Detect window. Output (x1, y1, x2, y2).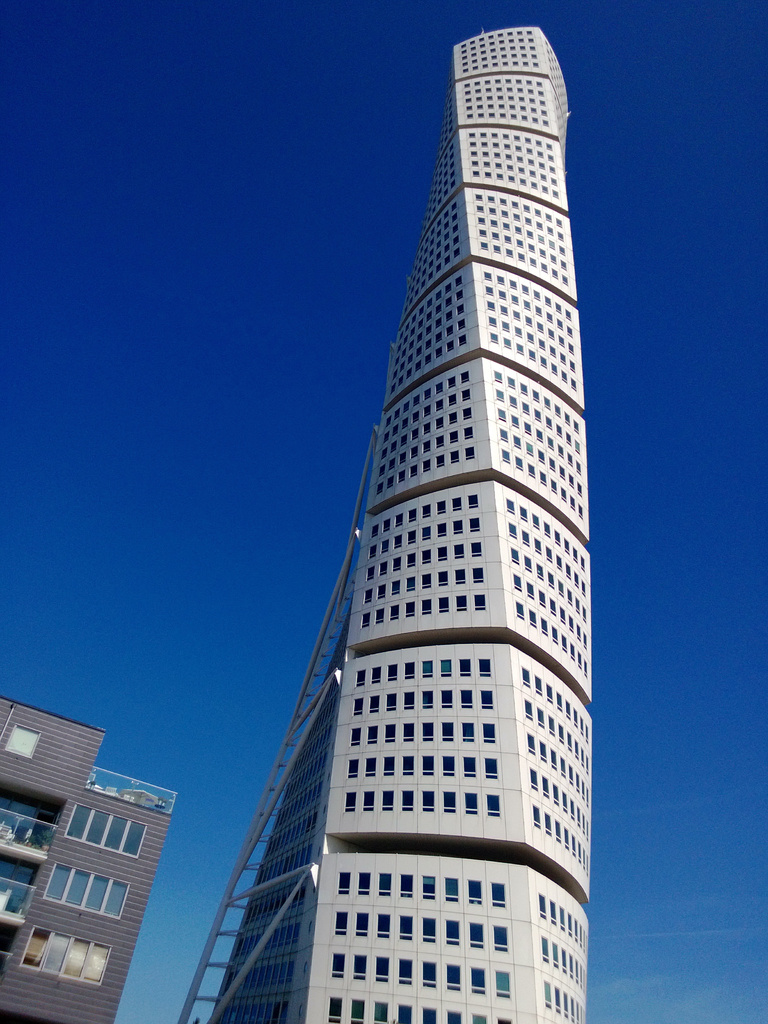
(63, 805, 149, 861).
